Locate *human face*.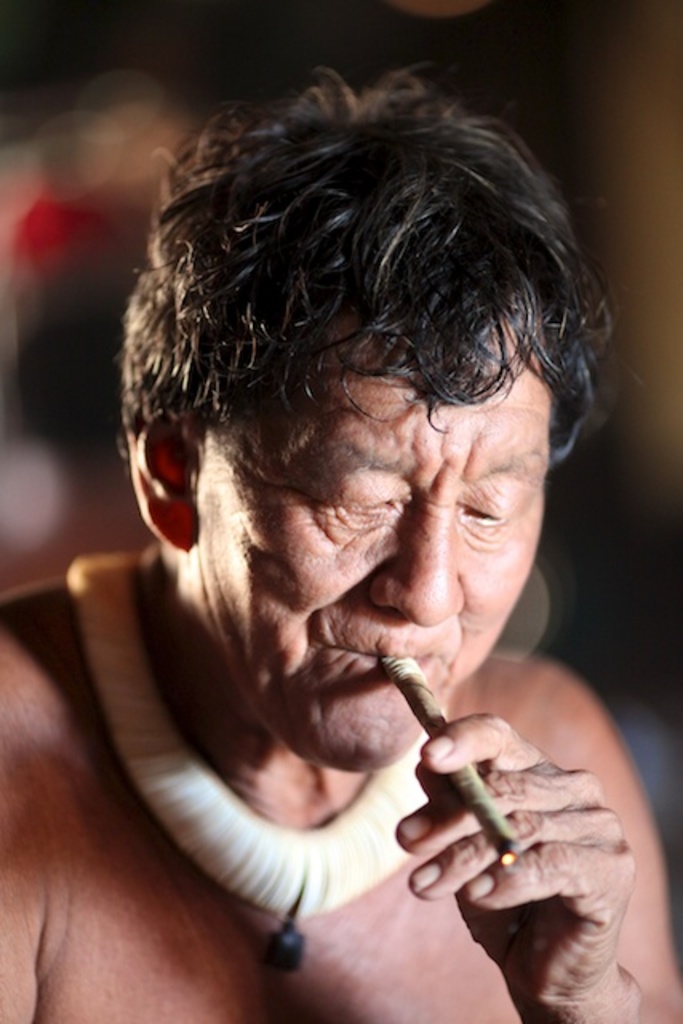
Bounding box: [left=203, top=309, right=558, bottom=787].
